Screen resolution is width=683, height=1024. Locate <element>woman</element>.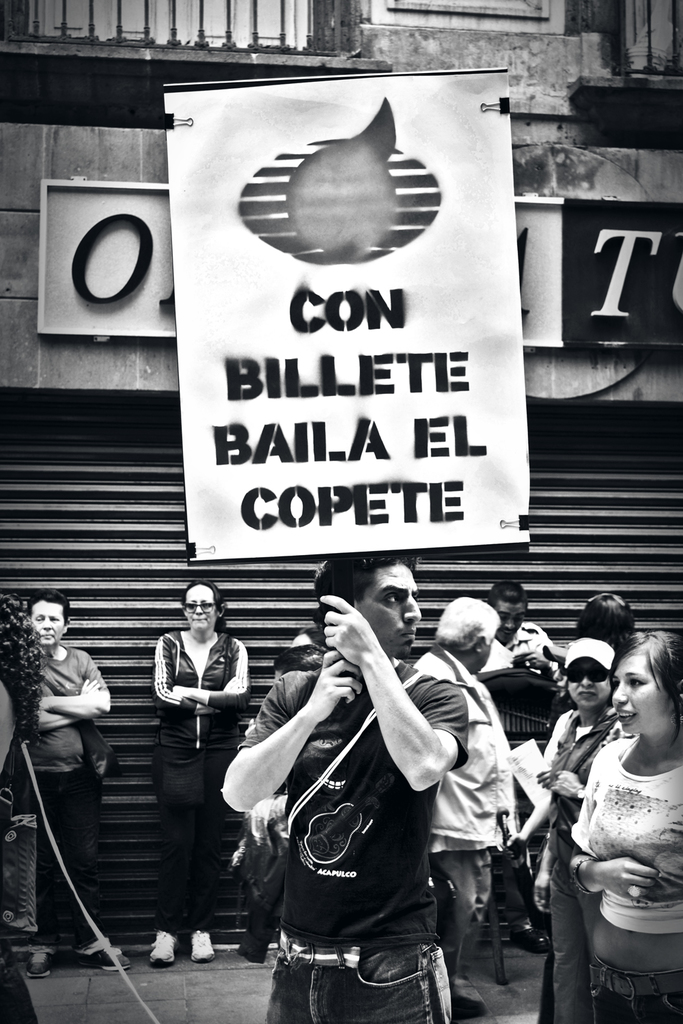
(left=152, top=580, right=253, bottom=967).
